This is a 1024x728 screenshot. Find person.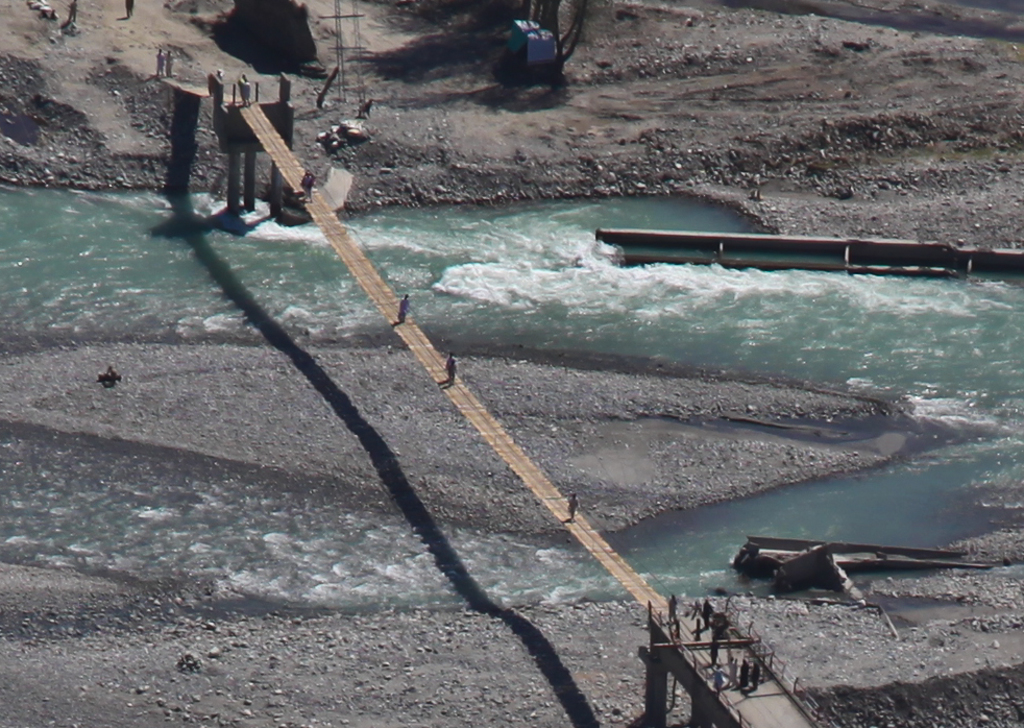
Bounding box: 243, 76, 249, 102.
